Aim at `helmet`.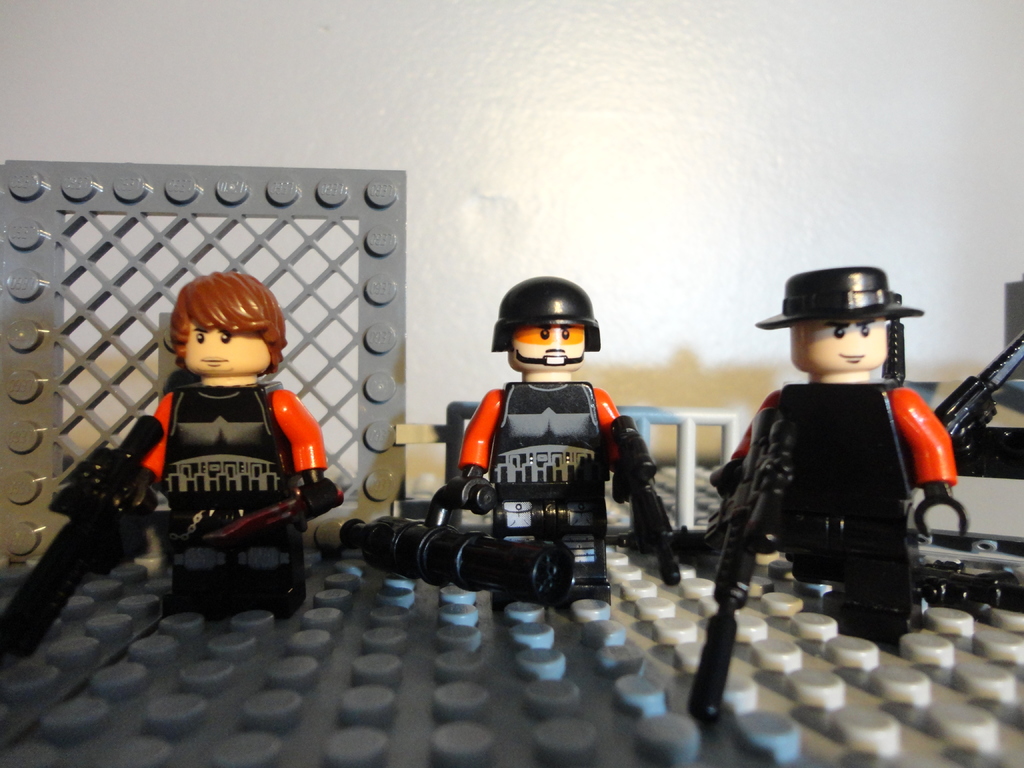
Aimed at l=491, t=273, r=604, b=358.
